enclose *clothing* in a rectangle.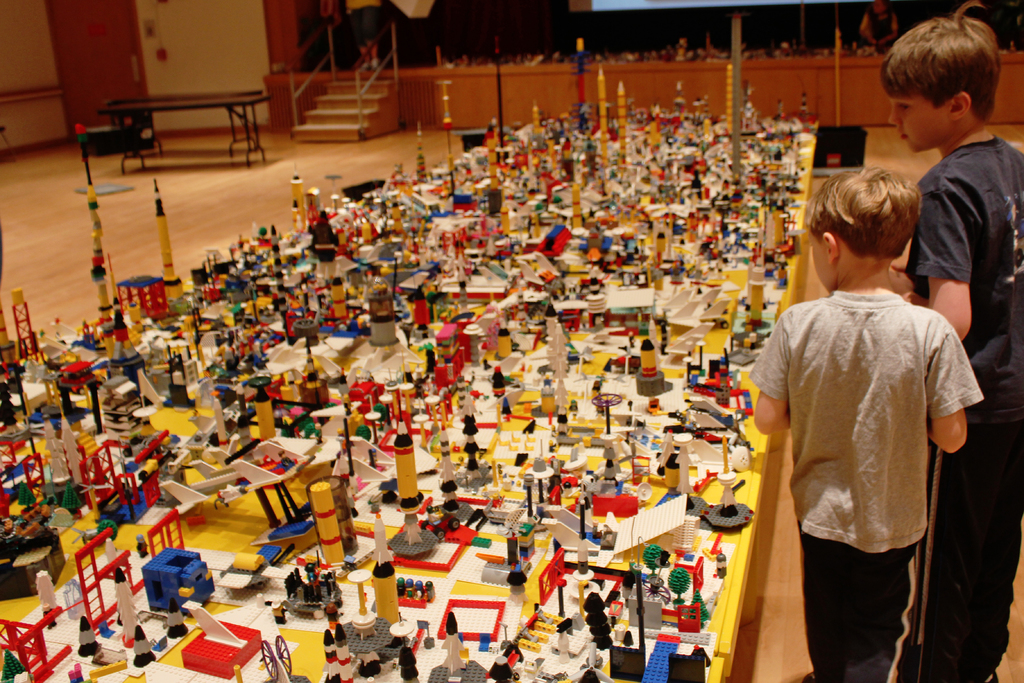
box=[905, 135, 1023, 682].
